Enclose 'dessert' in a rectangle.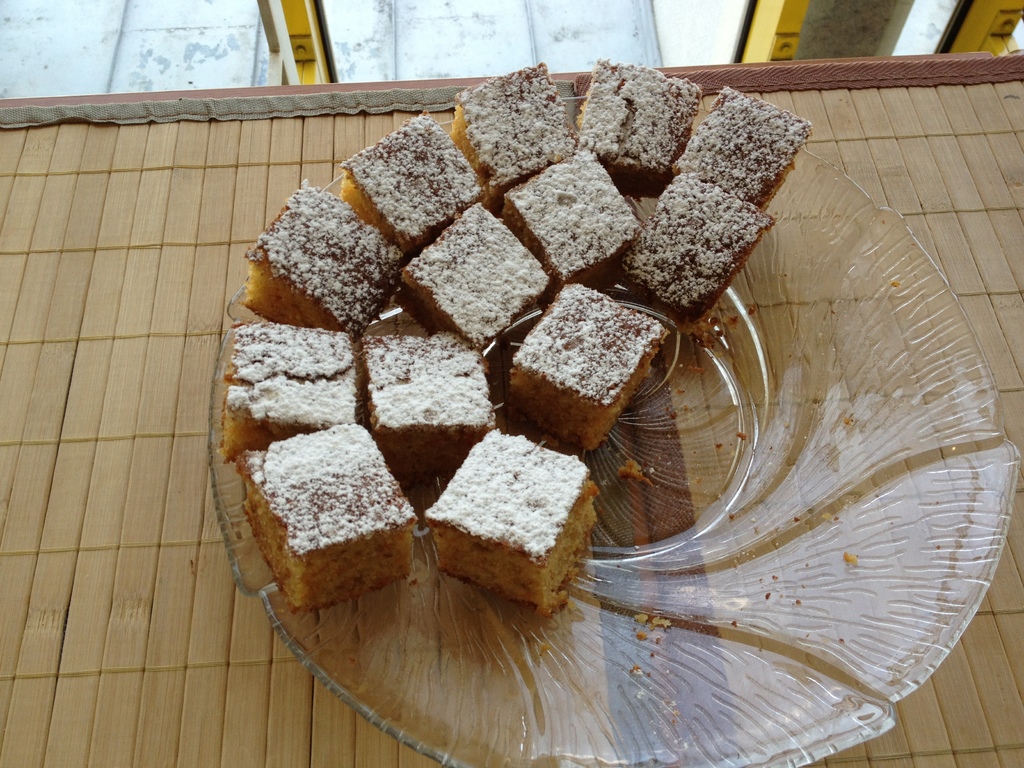
{"left": 501, "top": 148, "right": 641, "bottom": 283}.
